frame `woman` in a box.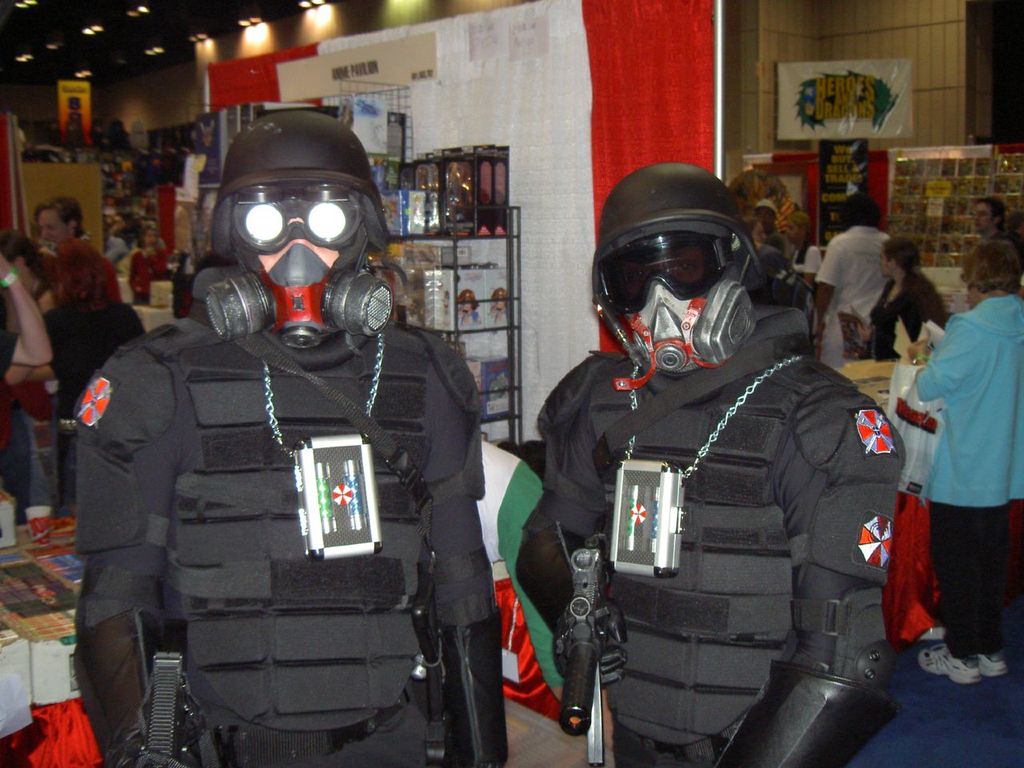
(858,239,948,364).
